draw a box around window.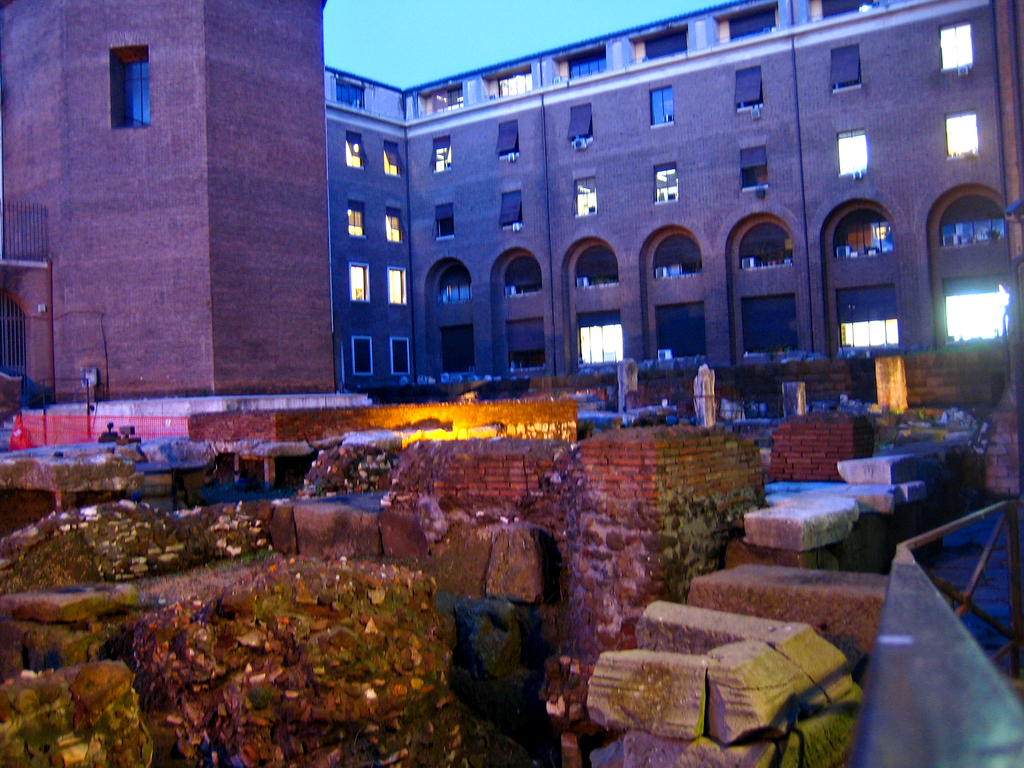
bbox(343, 127, 370, 172).
